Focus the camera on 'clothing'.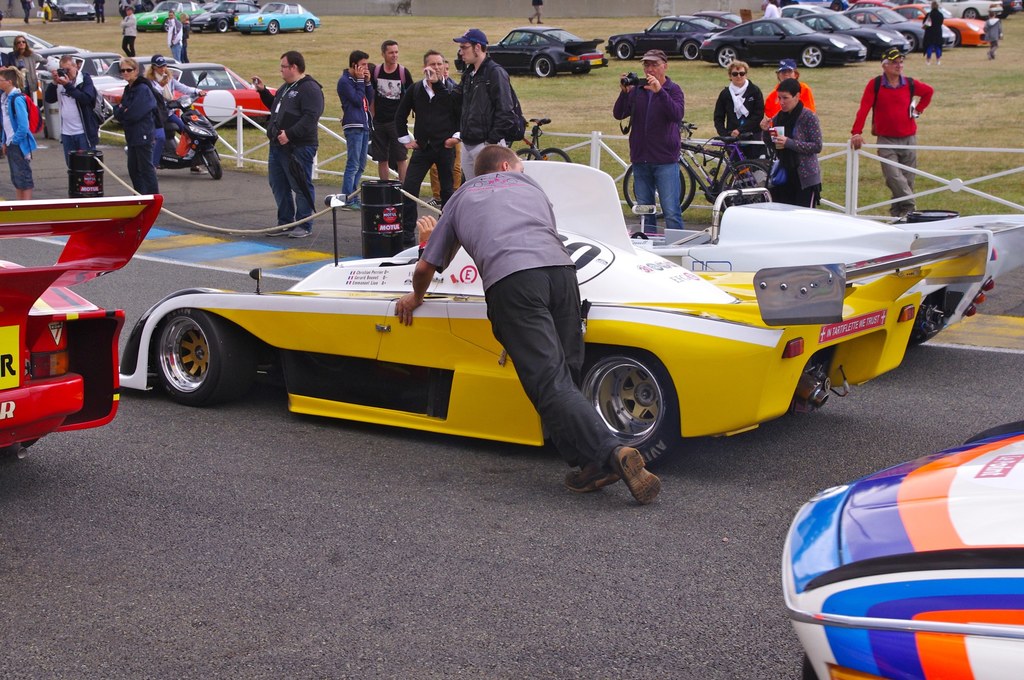
Focus region: <region>4, 140, 31, 188</region>.
